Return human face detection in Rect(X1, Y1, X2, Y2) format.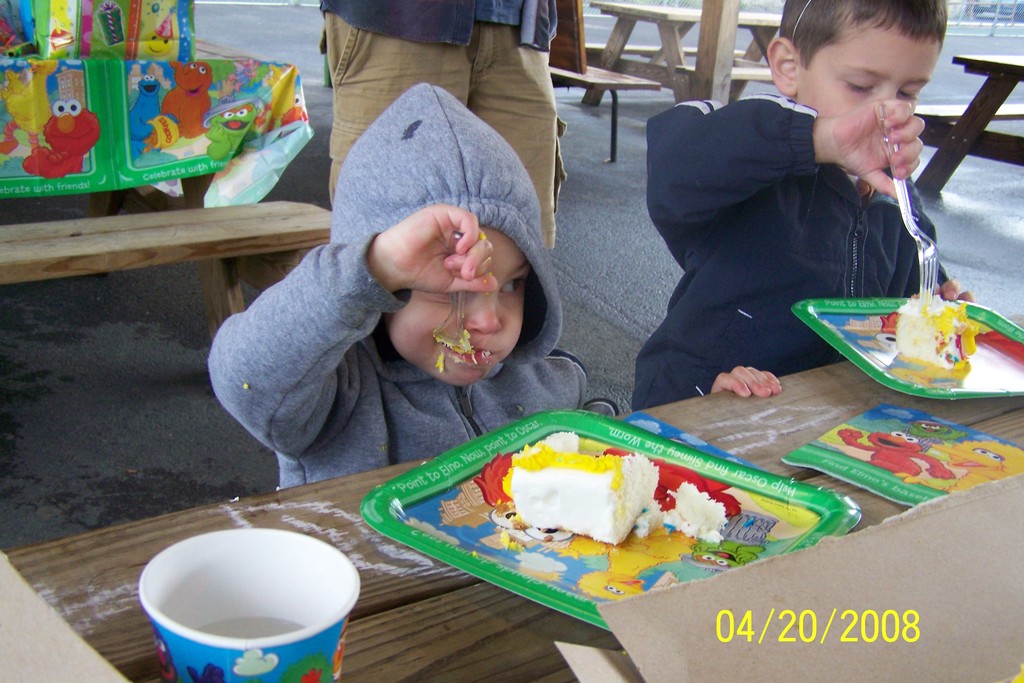
Rect(387, 230, 530, 389).
